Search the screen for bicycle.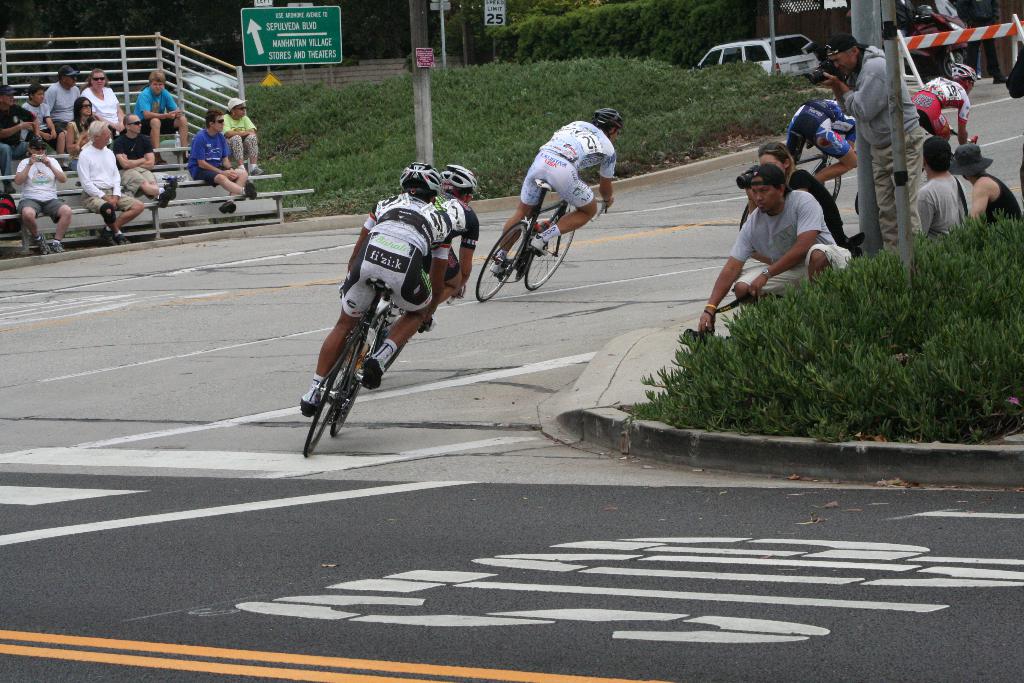
Found at <region>486, 185, 603, 296</region>.
